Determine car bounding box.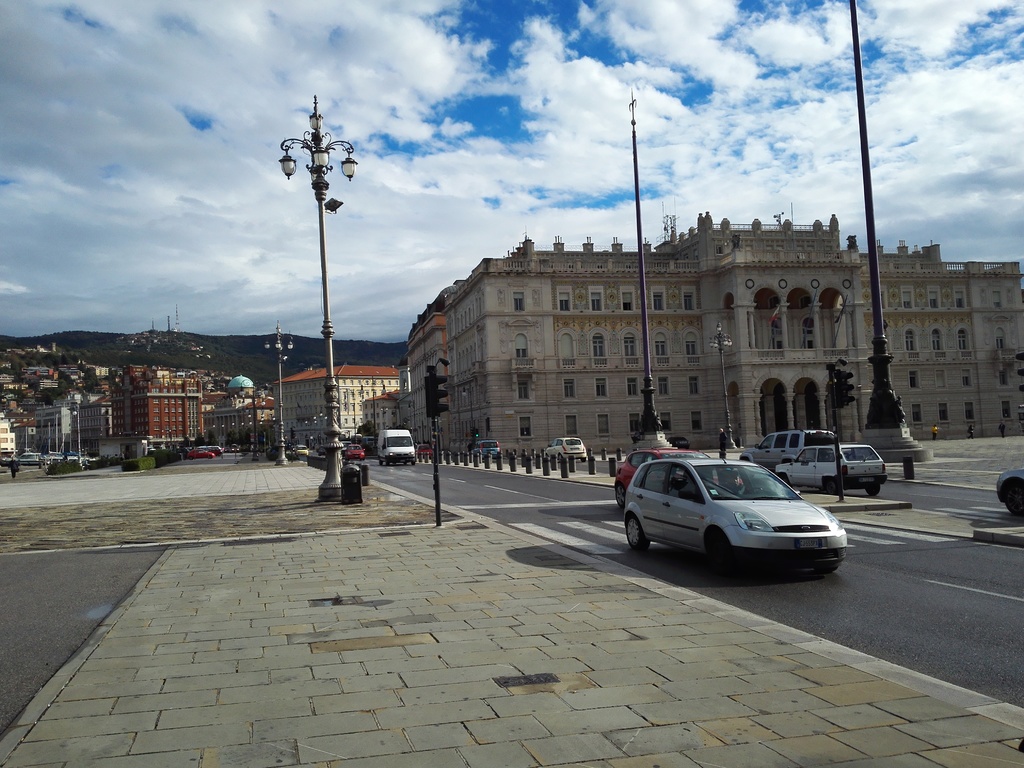
Determined: detection(996, 468, 1023, 520).
